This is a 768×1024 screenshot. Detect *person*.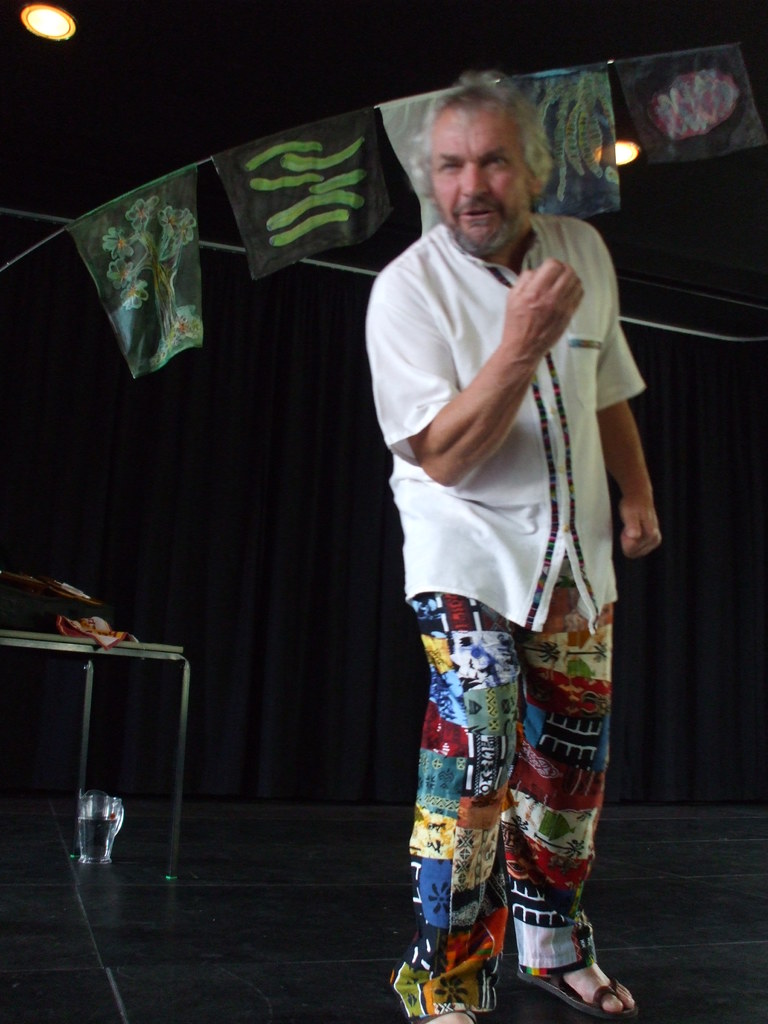
(x1=350, y1=33, x2=656, y2=961).
